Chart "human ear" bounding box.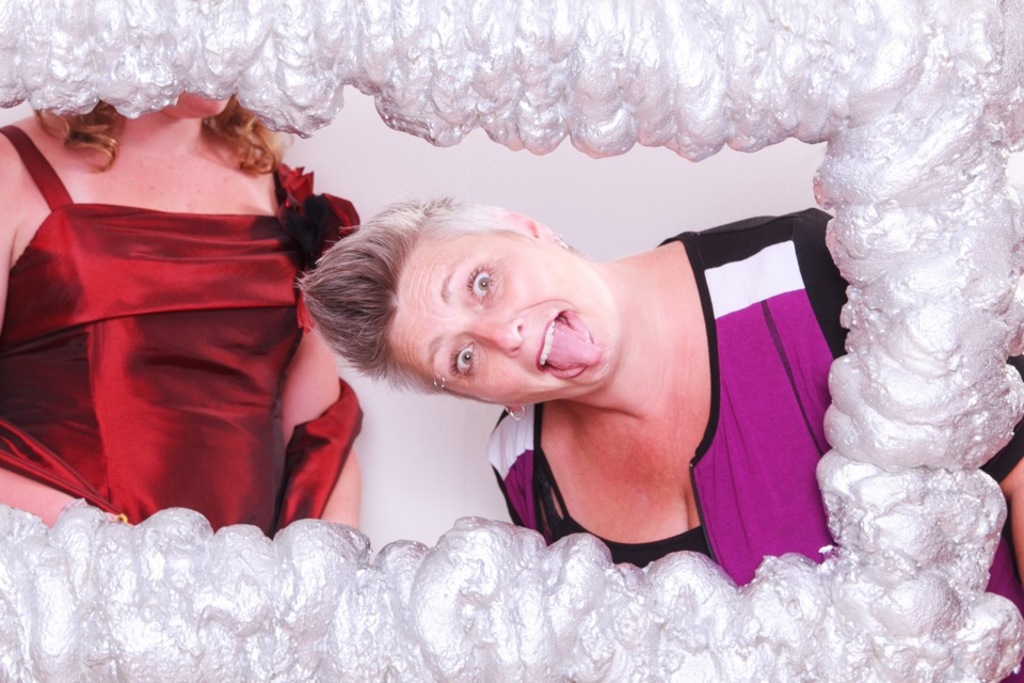
Charted: <box>505,213,560,245</box>.
